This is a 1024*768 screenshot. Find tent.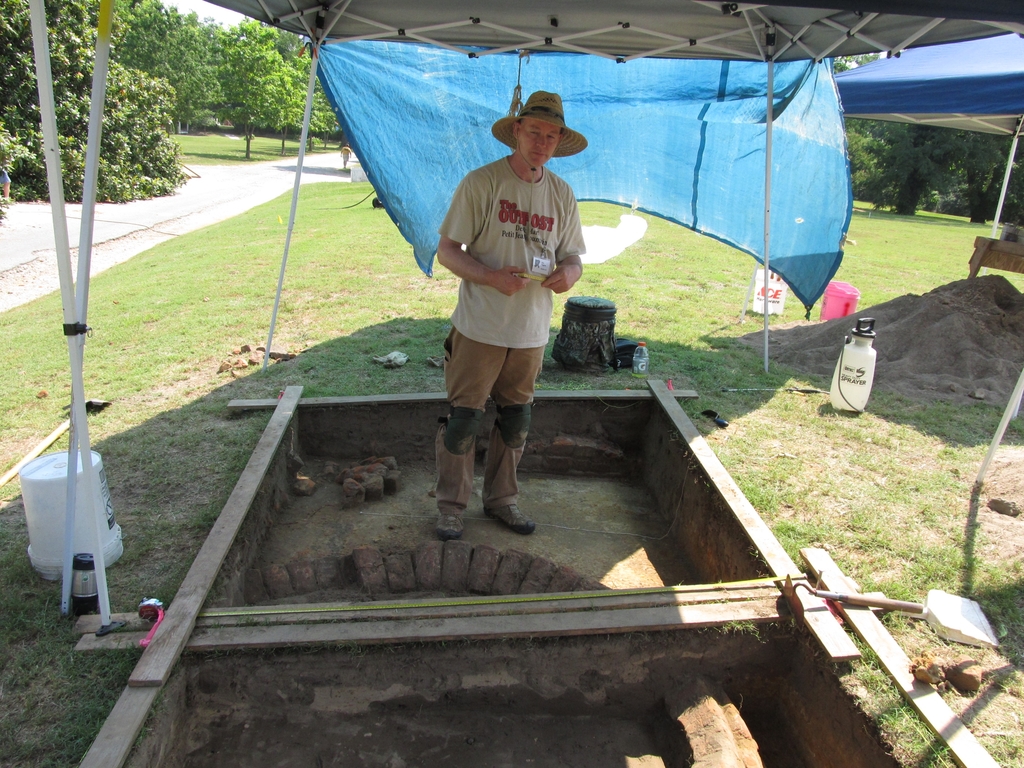
Bounding box: x1=18, y1=0, x2=1023, y2=623.
